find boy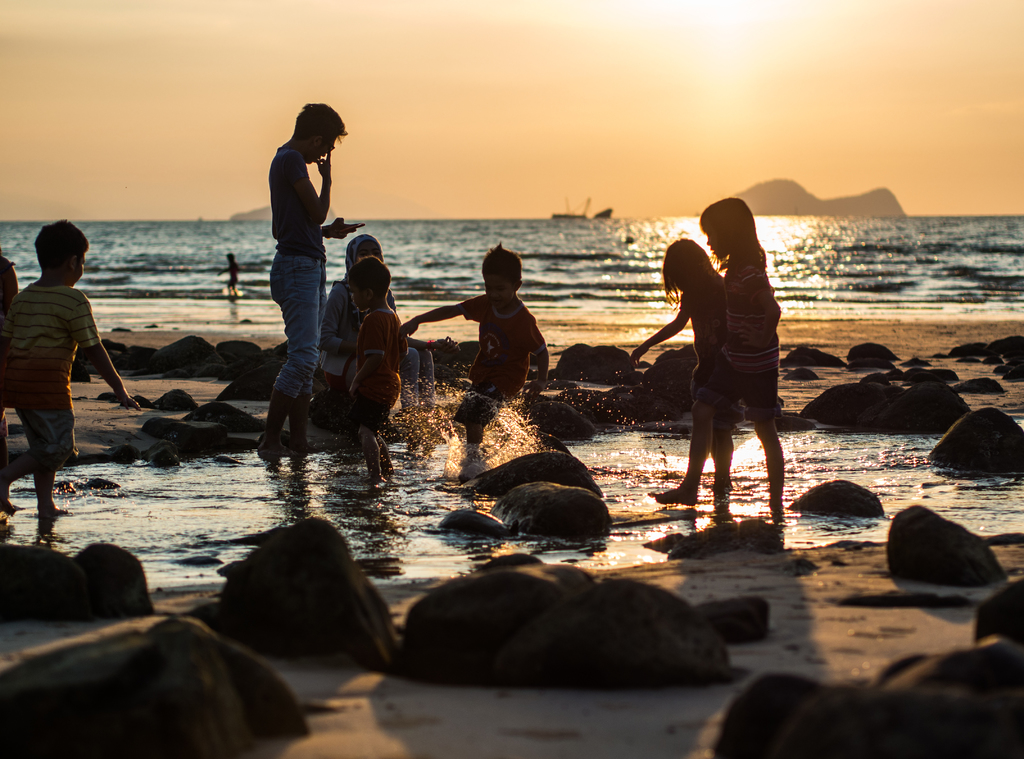
l=399, t=244, r=553, b=470
